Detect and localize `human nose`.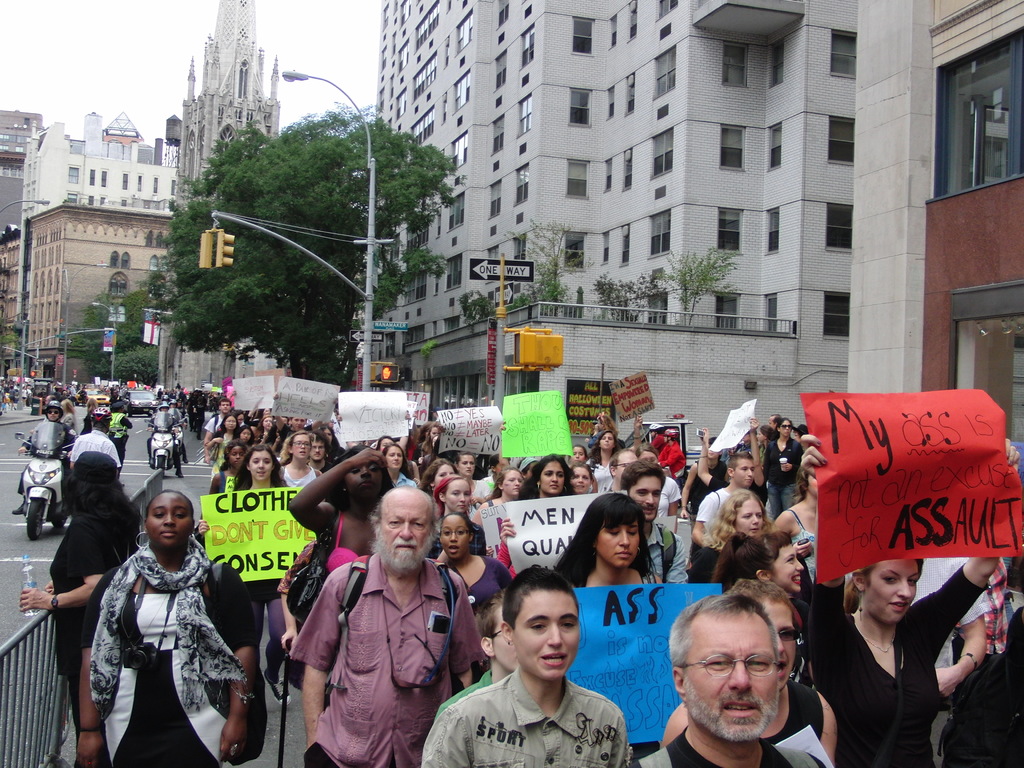
Localized at bbox=[727, 662, 753, 694].
